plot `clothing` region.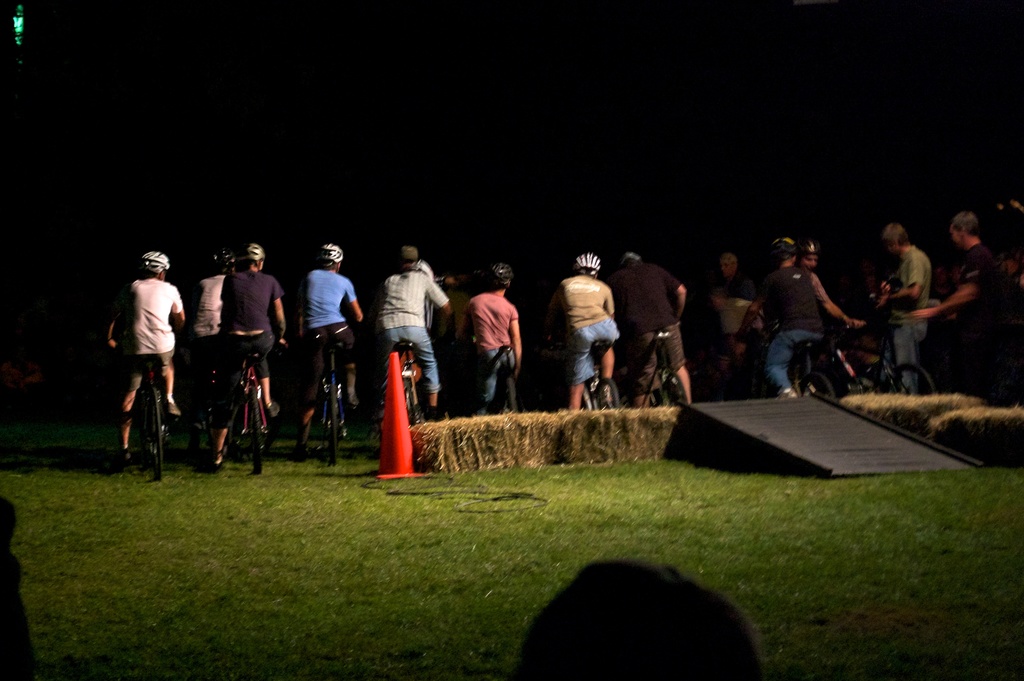
Plotted at [701,272,758,360].
